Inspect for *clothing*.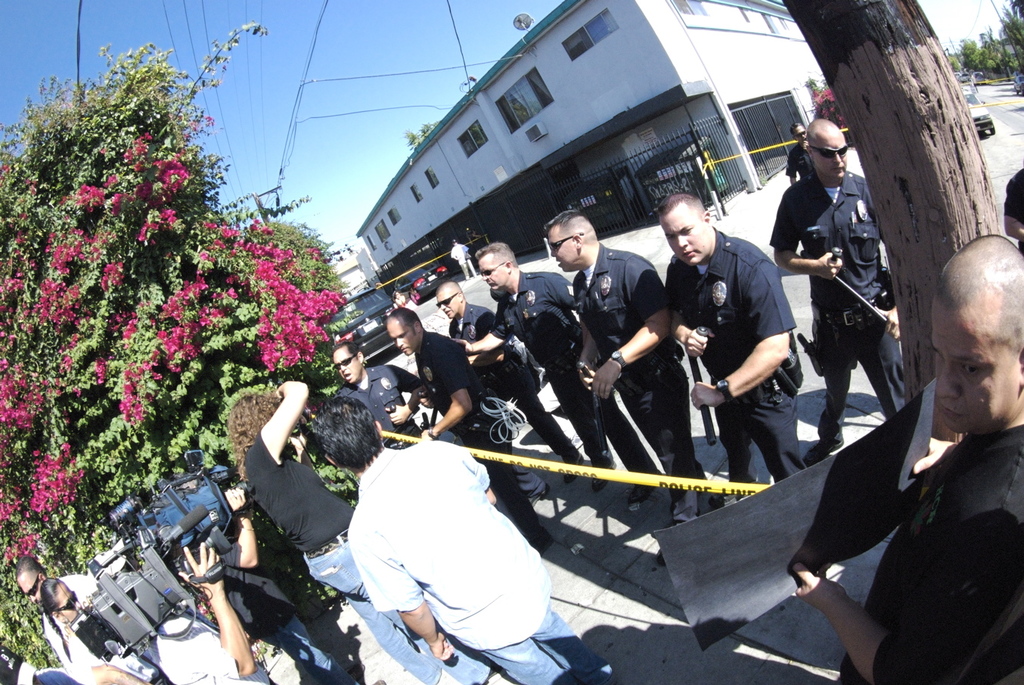
Inspection: box=[769, 170, 908, 451].
